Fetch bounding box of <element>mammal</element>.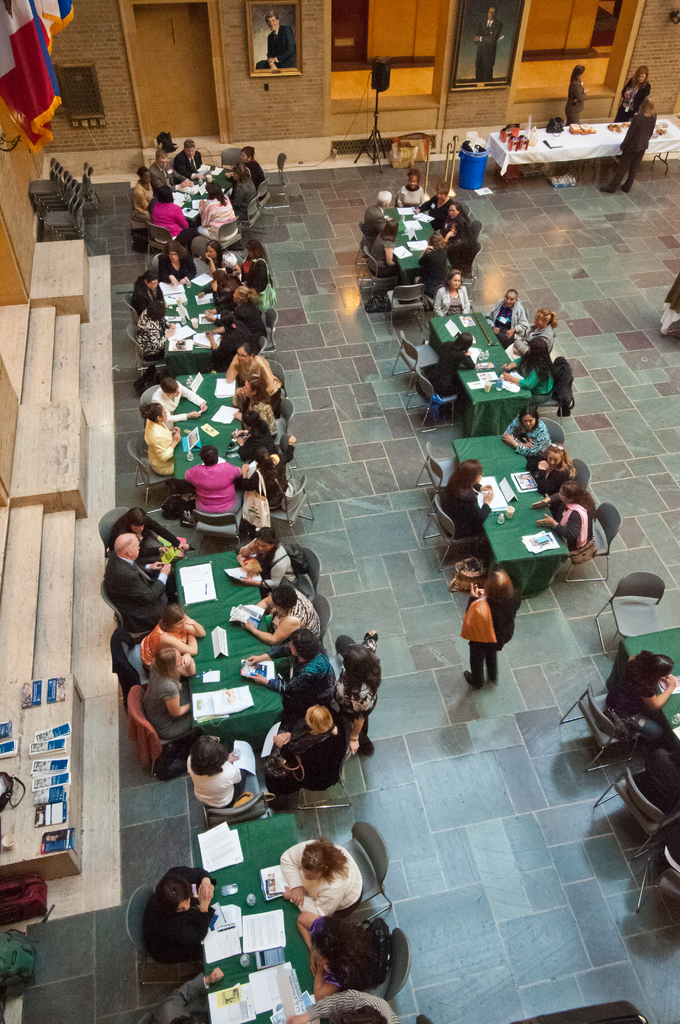
Bbox: box(131, 878, 211, 980).
